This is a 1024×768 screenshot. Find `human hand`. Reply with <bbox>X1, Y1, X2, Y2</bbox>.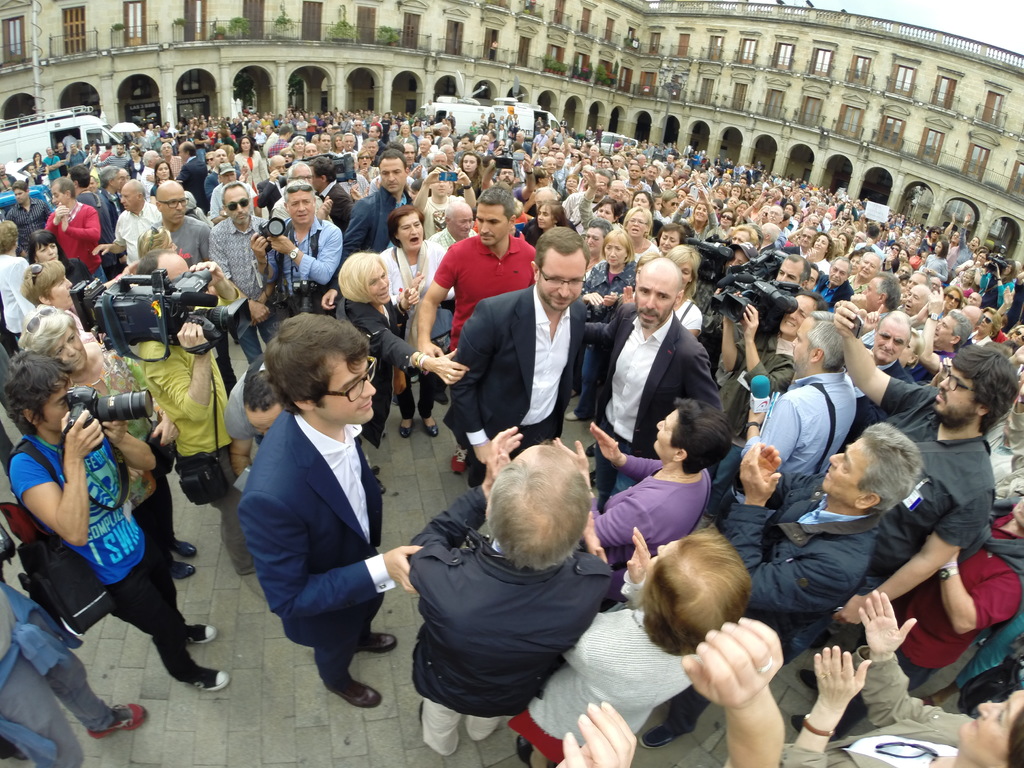
<bbox>398, 284, 422, 312</bbox>.
